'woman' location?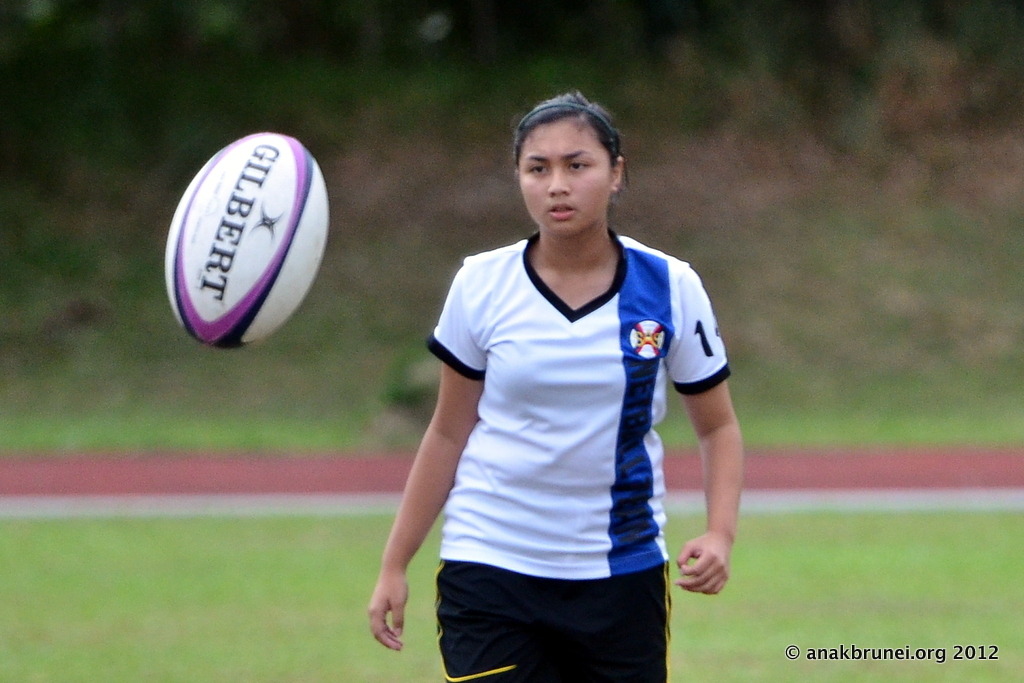
pyautogui.locateOnScreen(367, 84, 744, 681)
